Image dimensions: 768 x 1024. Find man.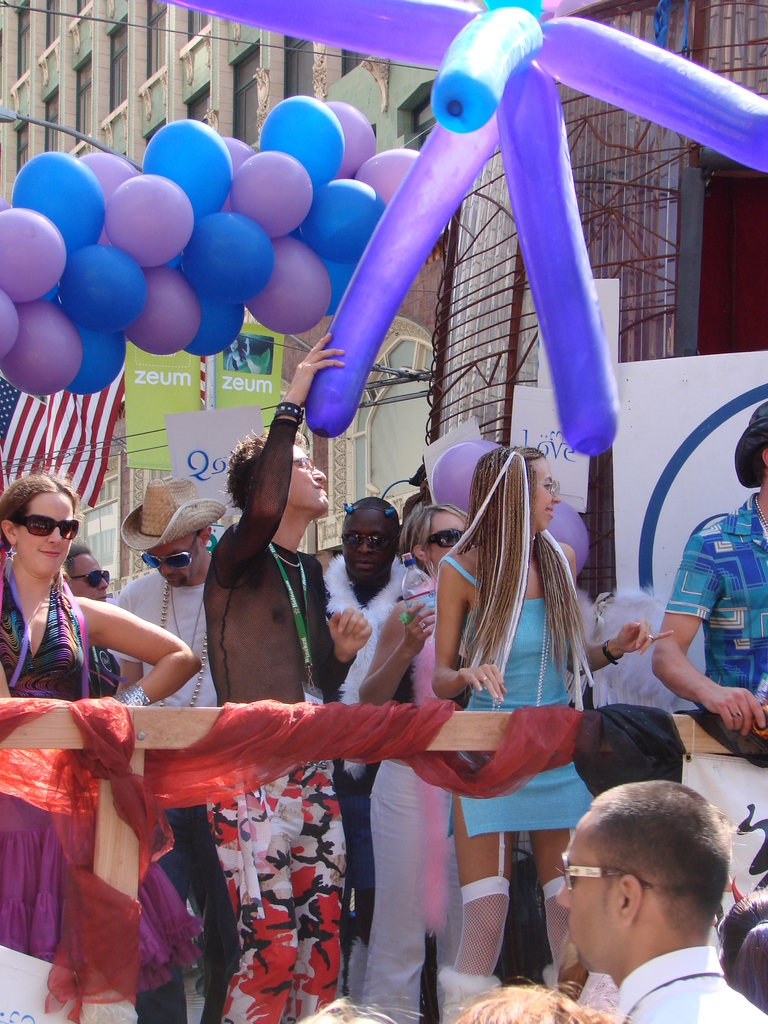
x1=317 y1=481 x2=417 y2=952.
